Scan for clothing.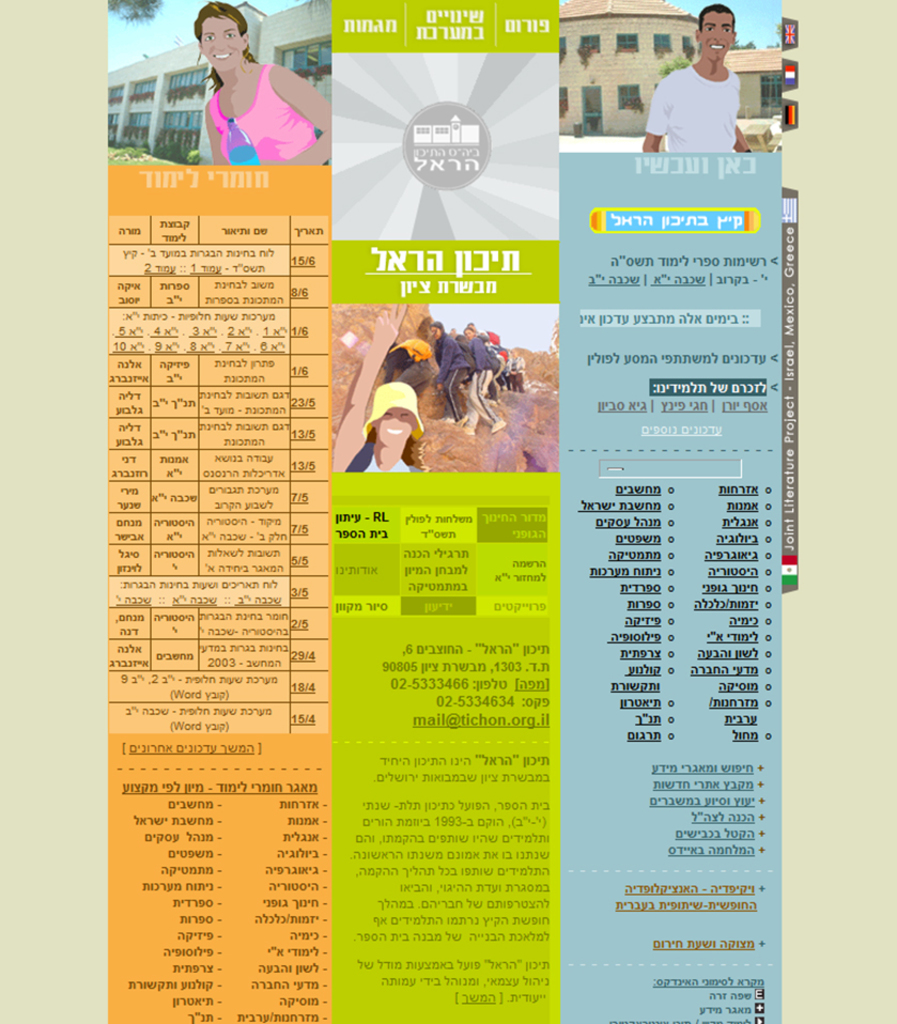
Scan result: 201, 60, 319, 162.
